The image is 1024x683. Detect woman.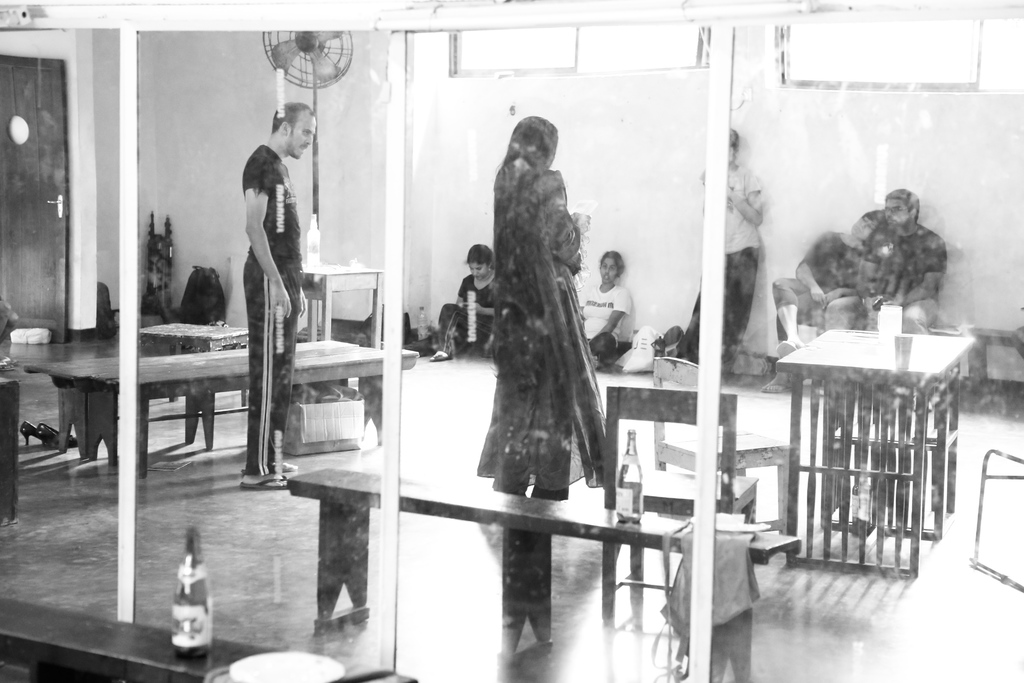
Detection: crop(580, 251, 633, 370).
